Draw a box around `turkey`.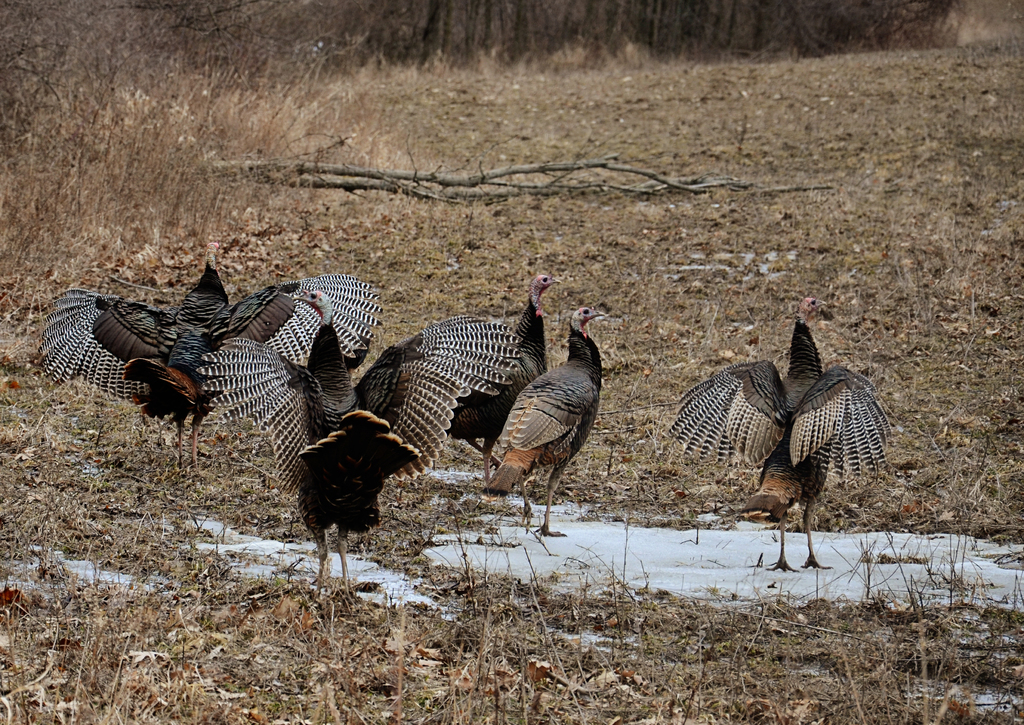
{"x1": 186, "y1": 285, "x2": 477, "y2": 603}.
